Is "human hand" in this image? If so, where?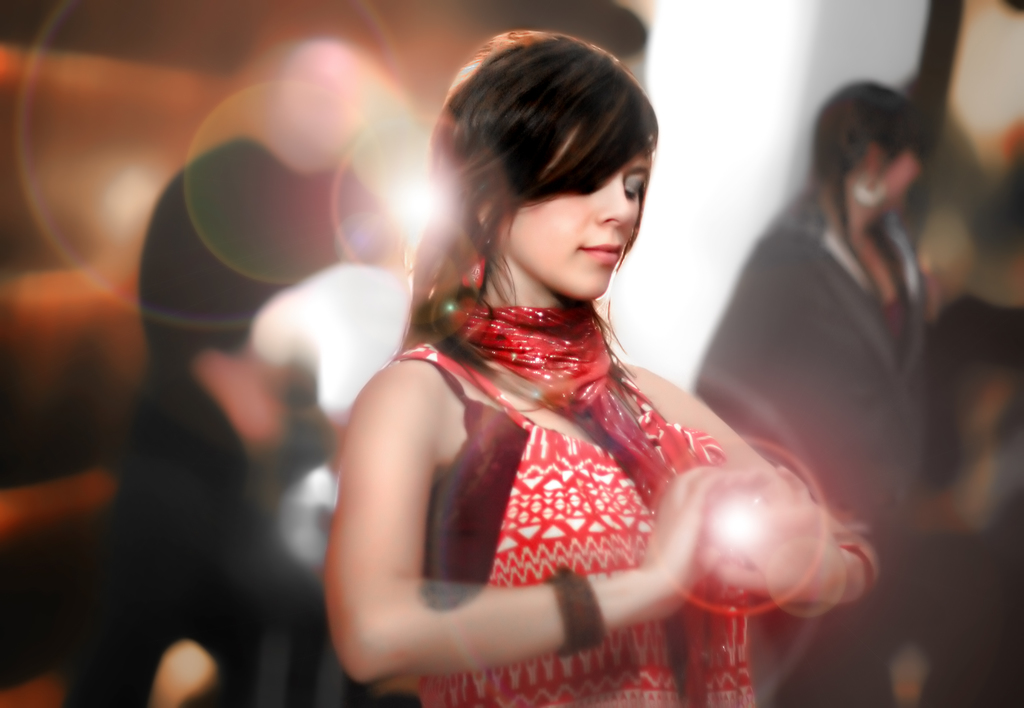
Yes, at bbox=(642, 465, 753, 613).
